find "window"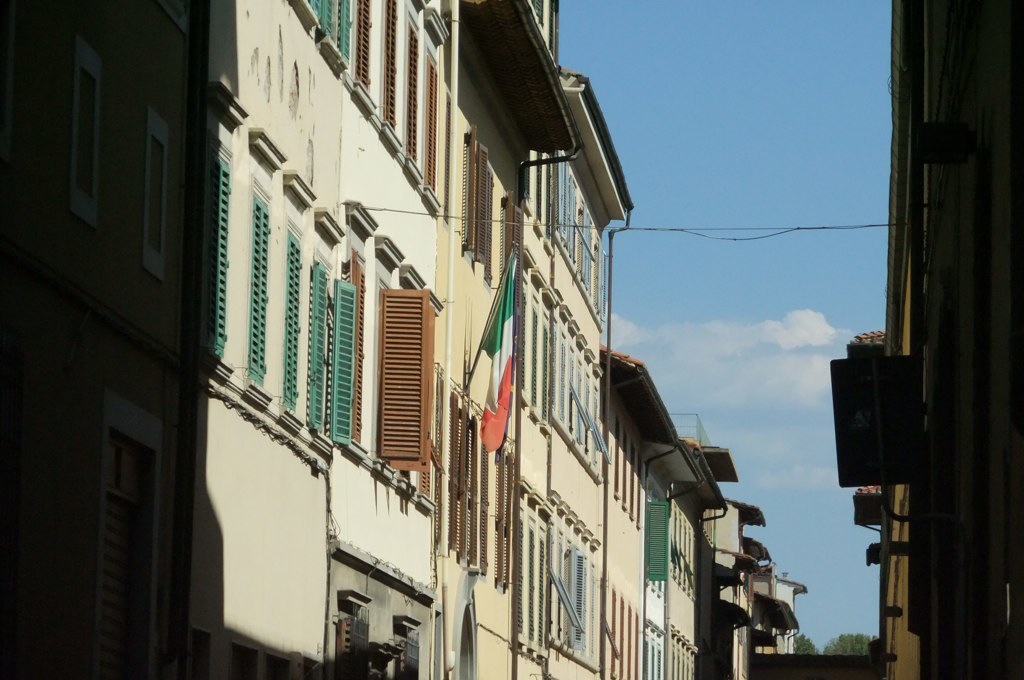
bbox=[281, 231, 305, 433]
